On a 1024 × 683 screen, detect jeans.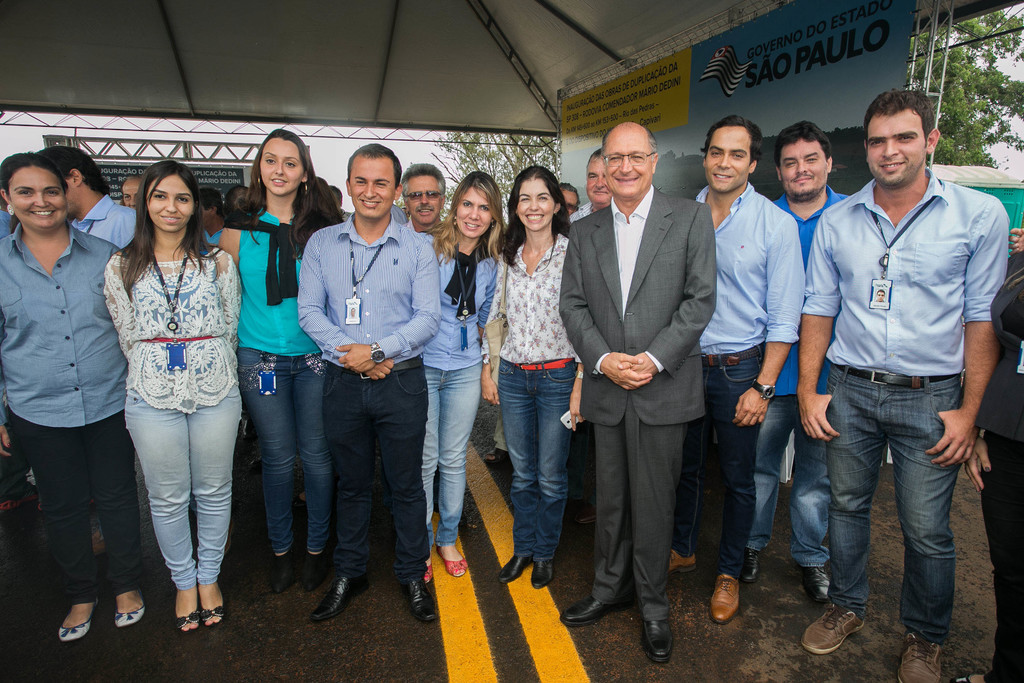
<bbox>415, 366, 484, 543</bbox>.
